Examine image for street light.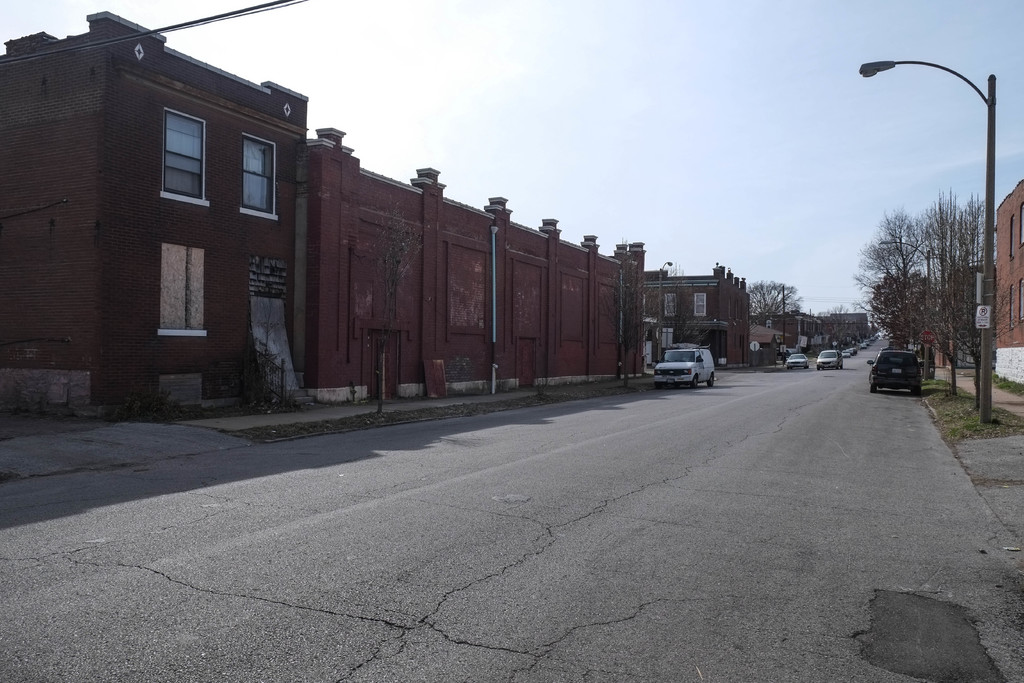
Examination result: (851, 48, 1010, 448).
